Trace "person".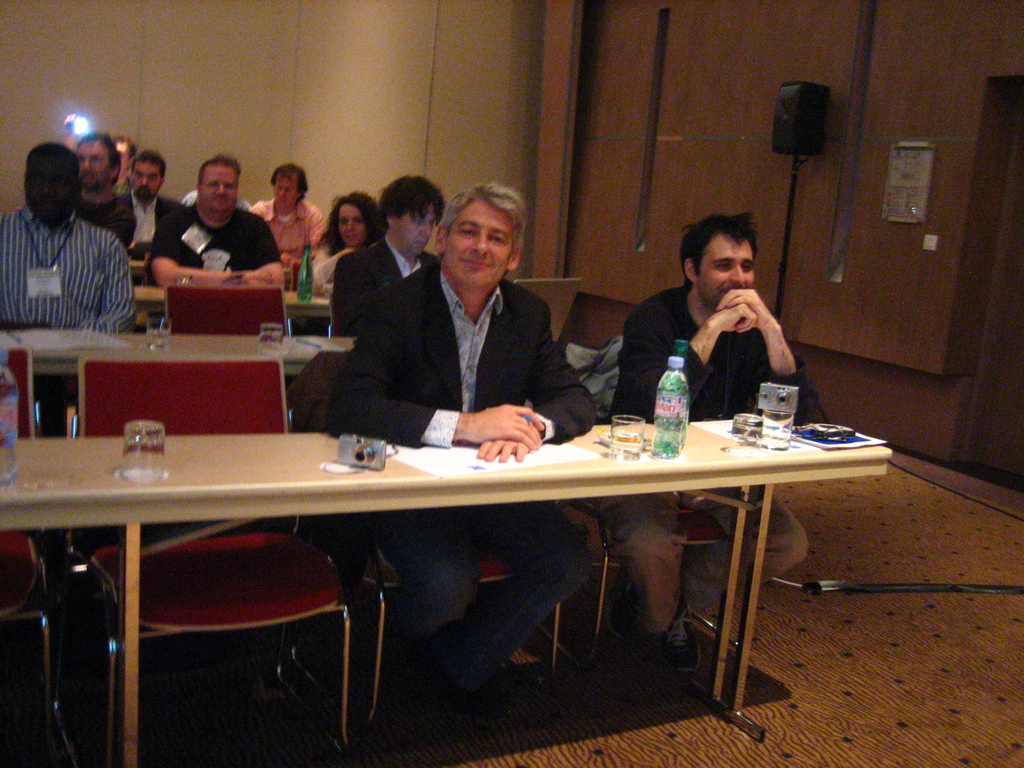
Traced to x1=0 y1=136 x2=146 y2=353.
